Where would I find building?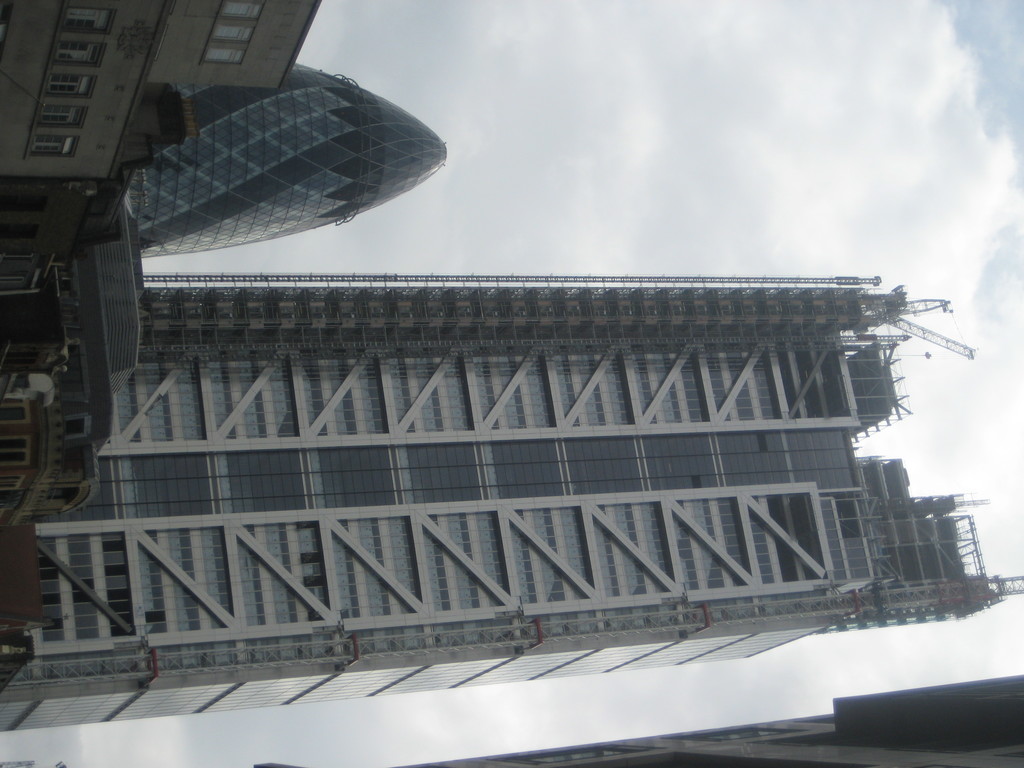
At [x1=0, y1=0, x2=1023, y2=730].
